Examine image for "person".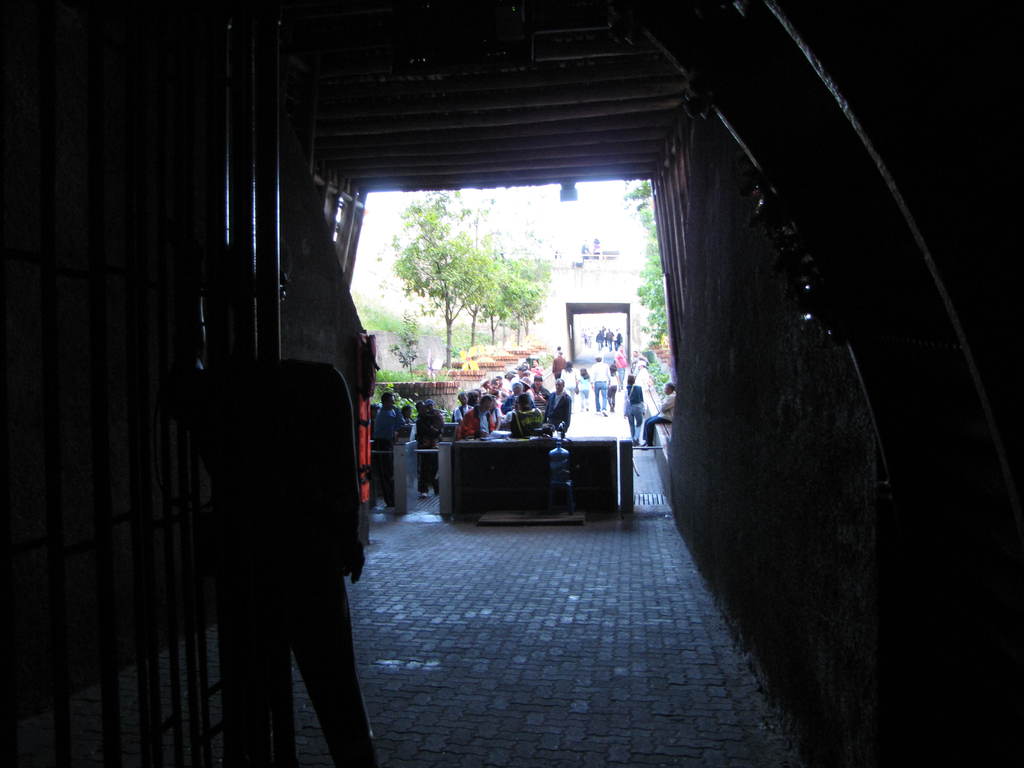
Examination result: 372,390,407,438.
